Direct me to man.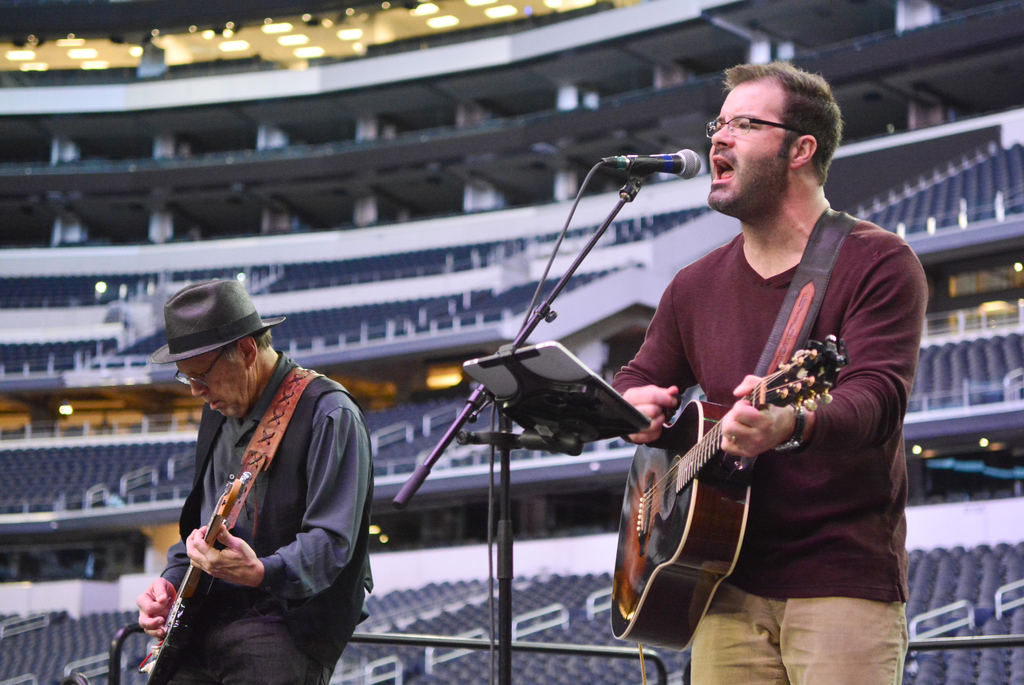
Direction: (124,277,374,682).
